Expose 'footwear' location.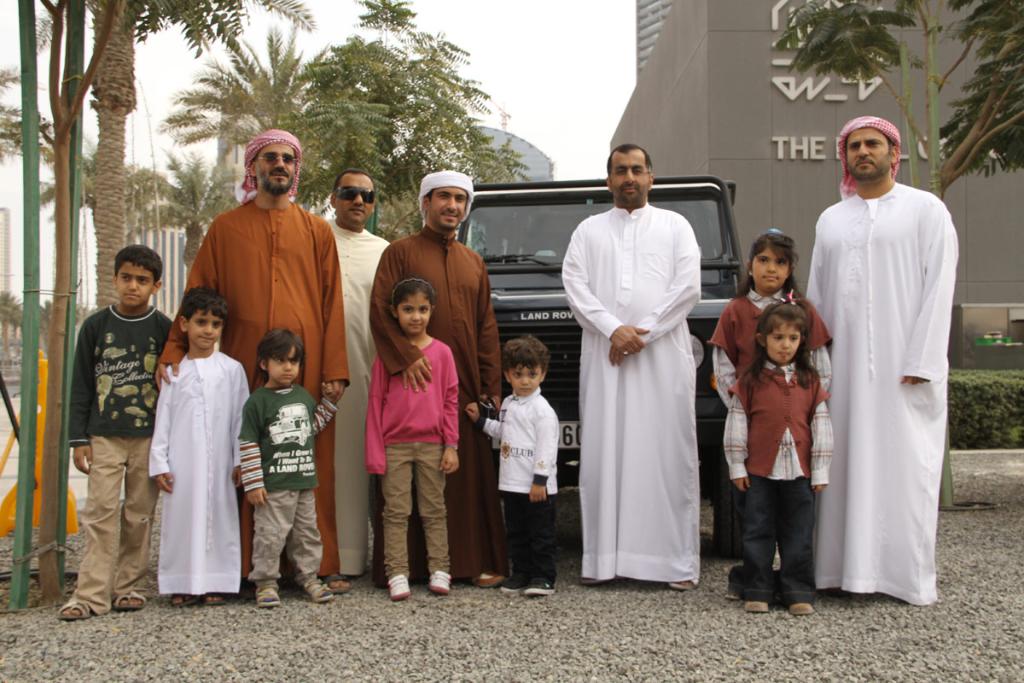
Exposed at 790/597/816/616.
